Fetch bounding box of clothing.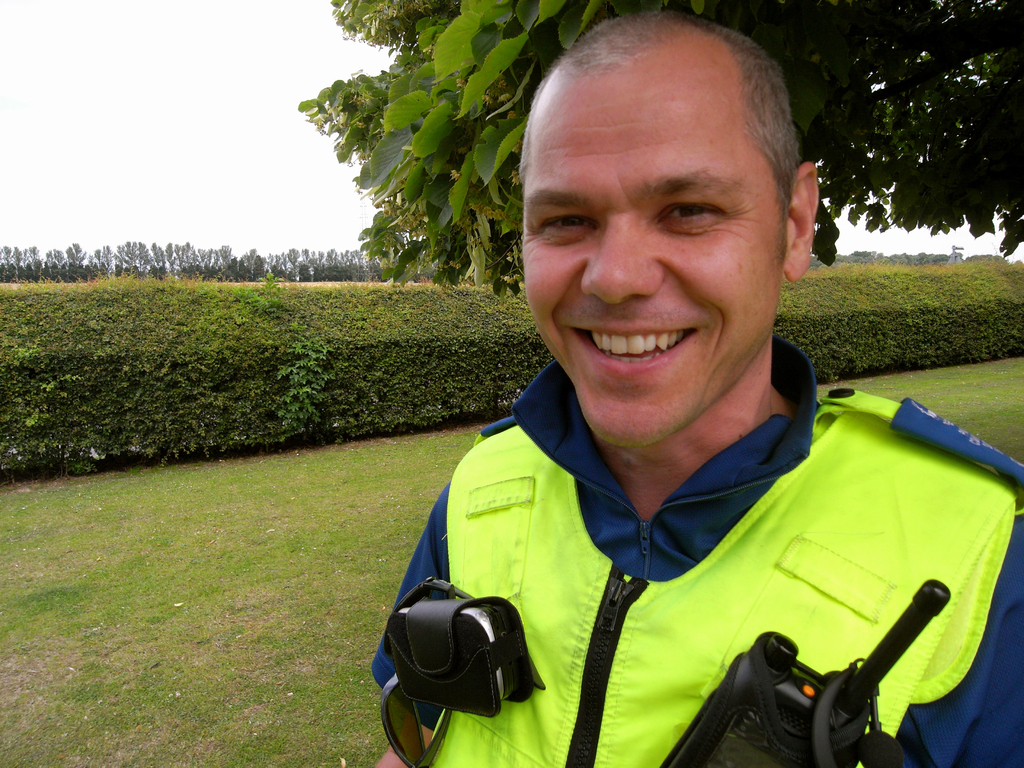
Bbox: 359/364/982/741.
